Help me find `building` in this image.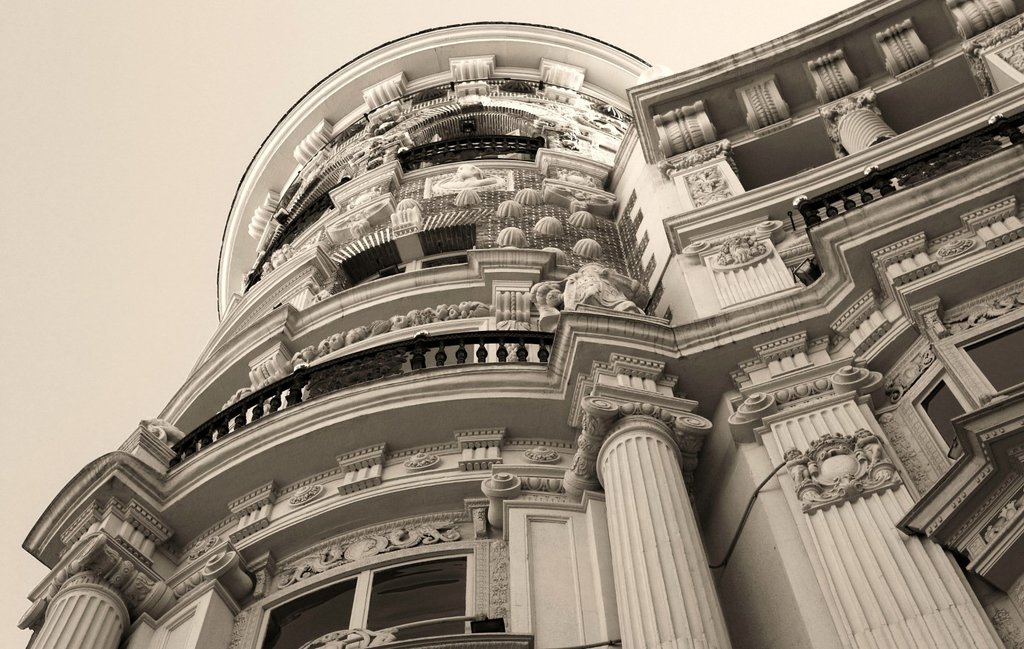
Found it: 17 0 1023 648.
